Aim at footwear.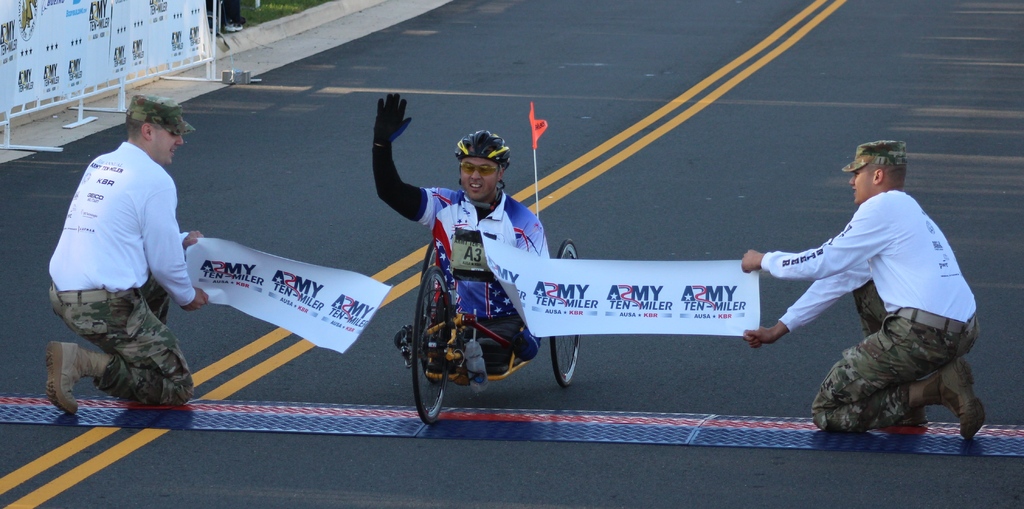
Aimed at region(936, 354, 984, 440).
